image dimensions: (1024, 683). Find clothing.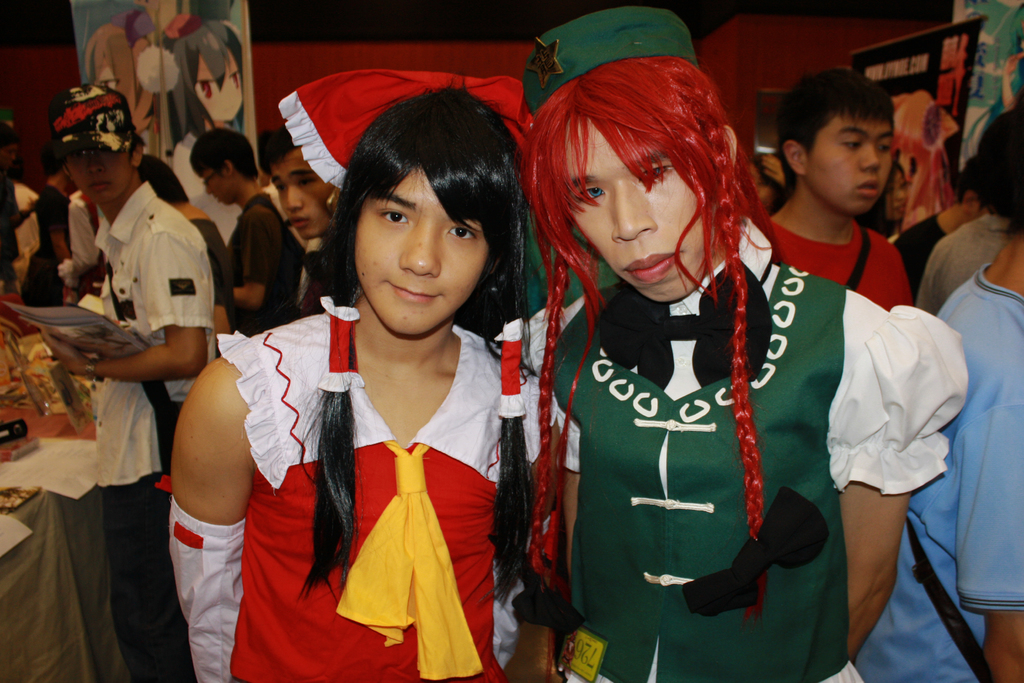
BBox(768, 219, 922, 308).
